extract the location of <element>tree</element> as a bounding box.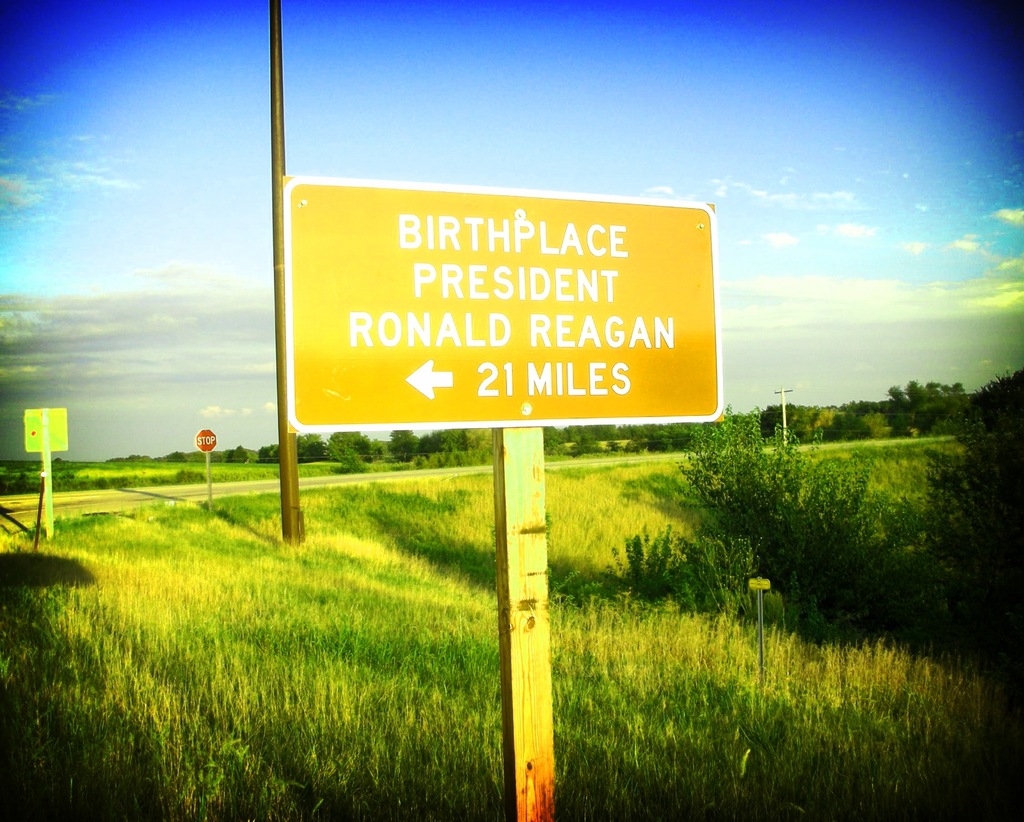
region(616, 372, 1023, 672).
